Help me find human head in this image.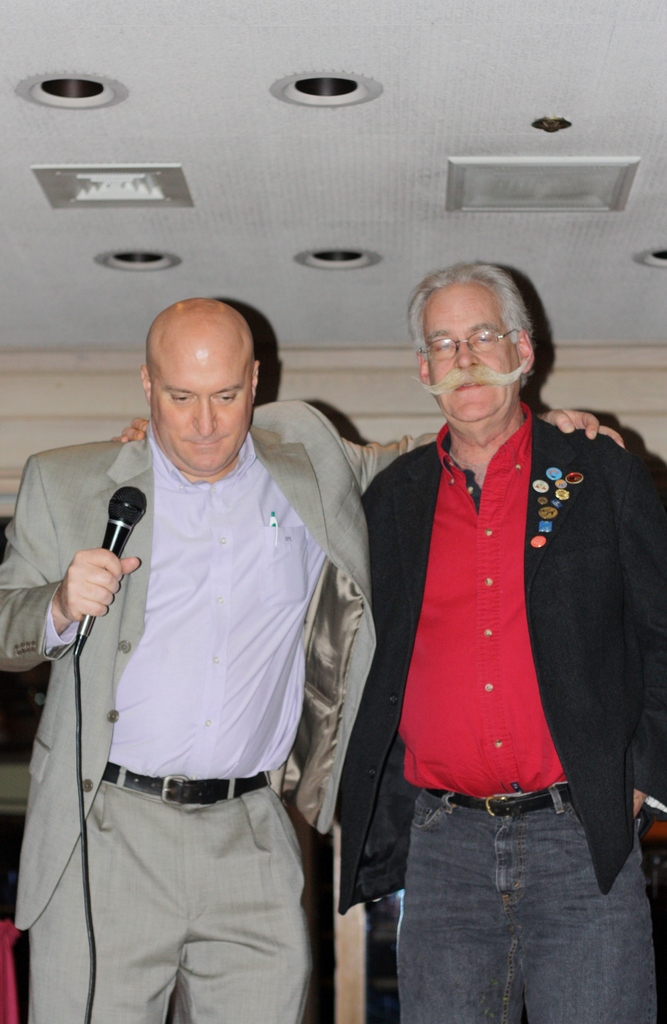
Found it: 406 259 538 426.
